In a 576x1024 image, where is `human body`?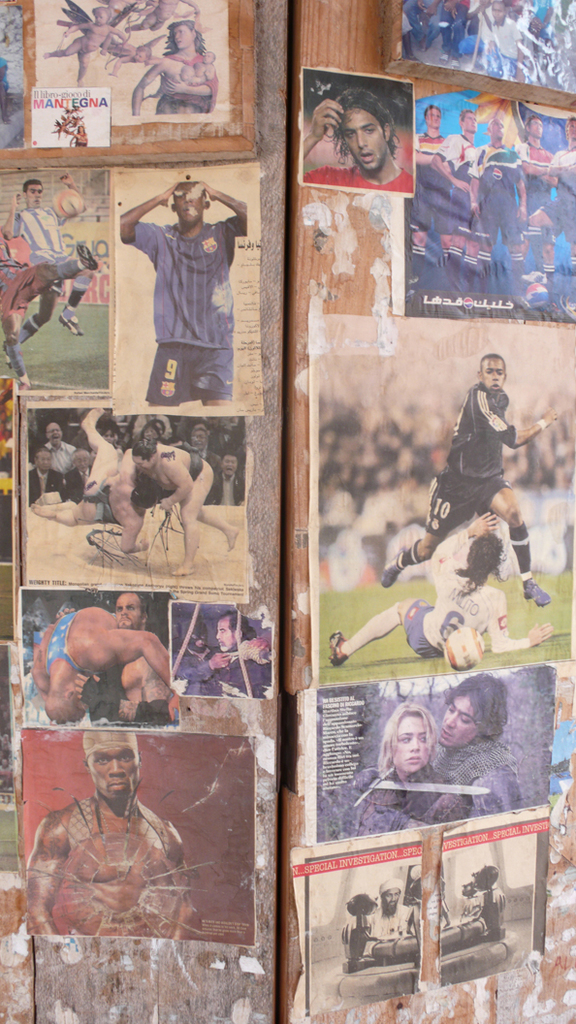
[left=426, top=332, right=531, bottom=559].
